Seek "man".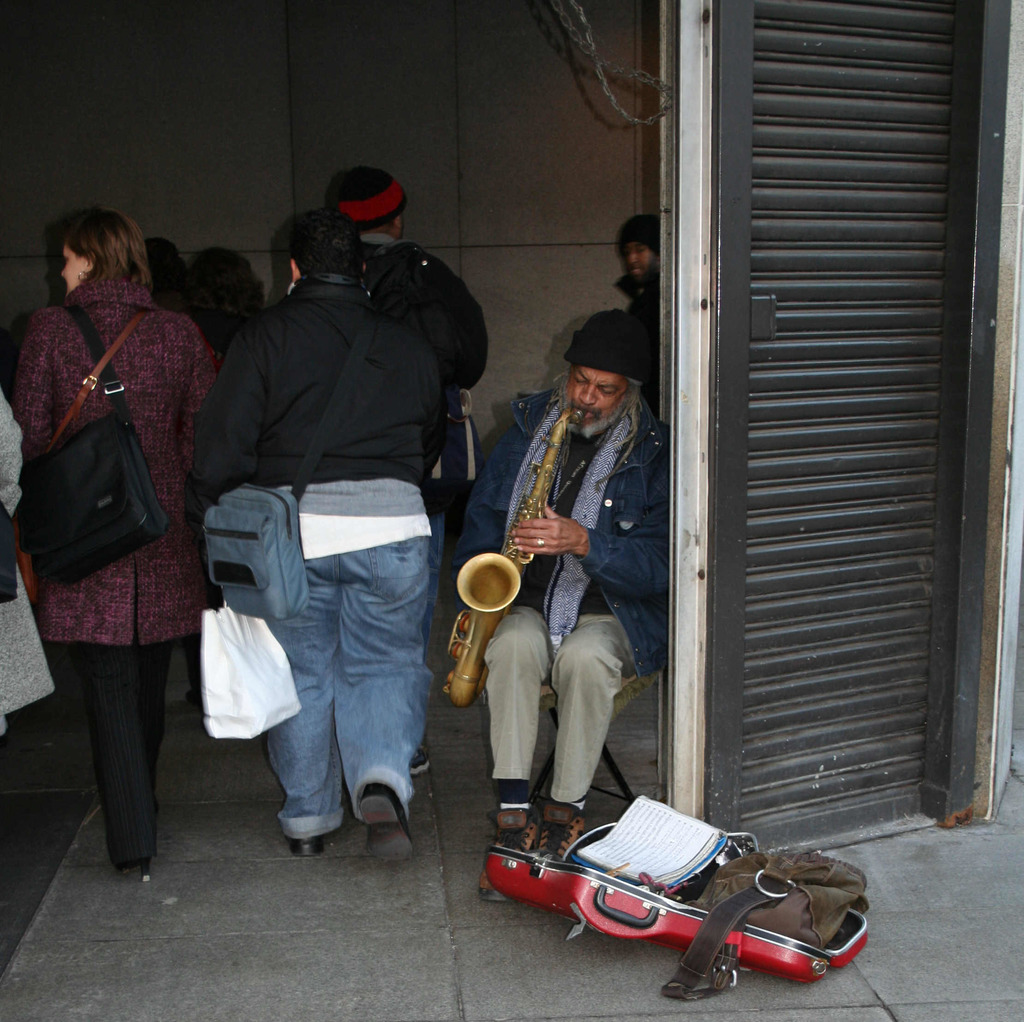
186:207:449:864.
